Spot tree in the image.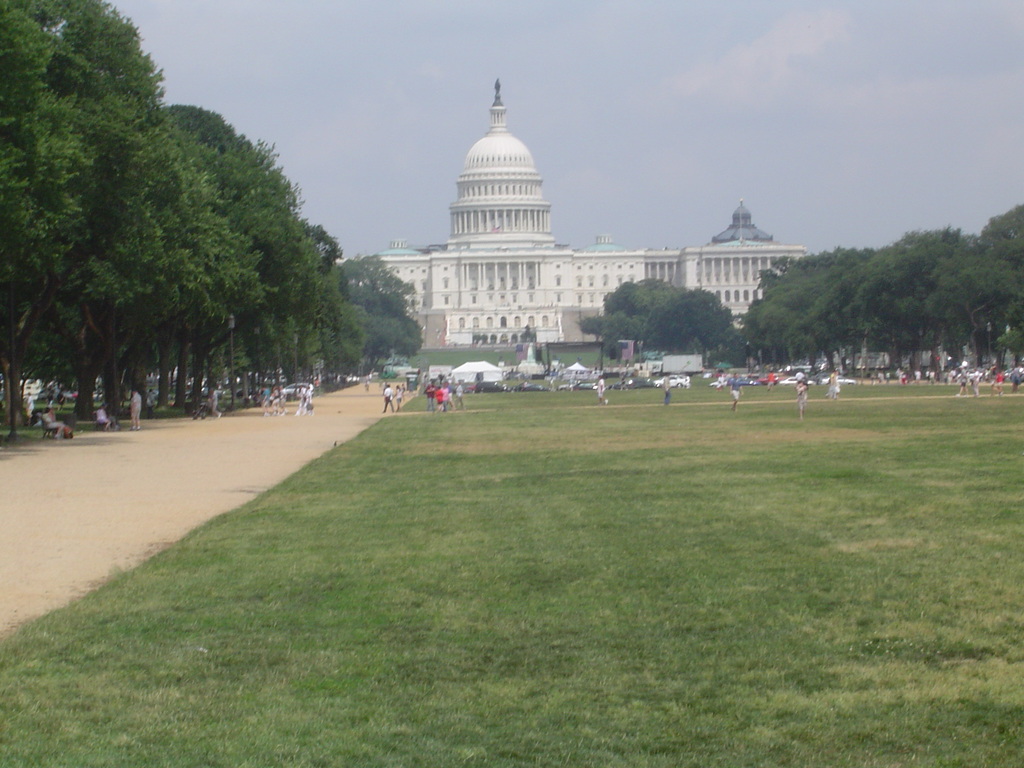
tree found at pyautogui.locateOnScreen(573, 276, 693, 358).
